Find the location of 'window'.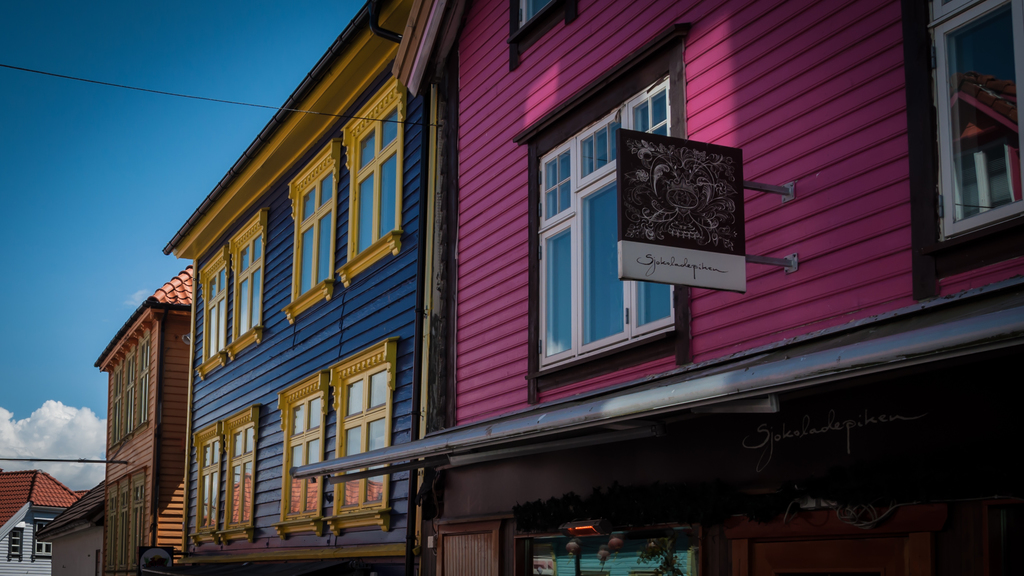
Location: select_region(326, 341, 398, 531).
